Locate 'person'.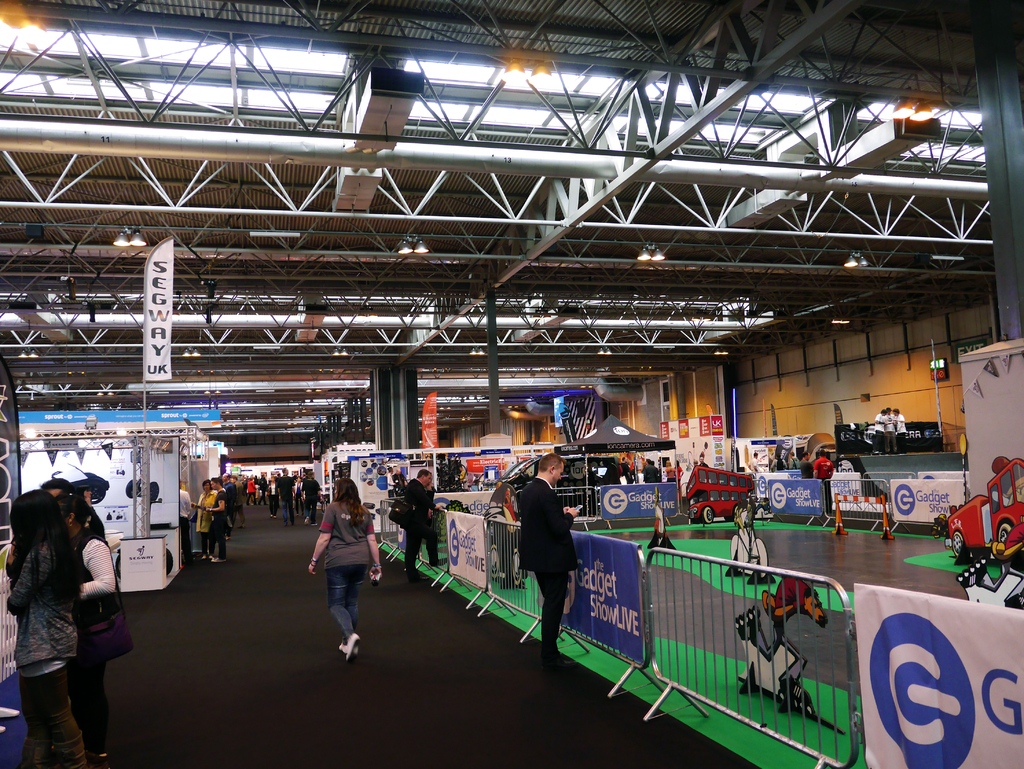
Bounding box: <region>394, 467, 451, 583</region>.
